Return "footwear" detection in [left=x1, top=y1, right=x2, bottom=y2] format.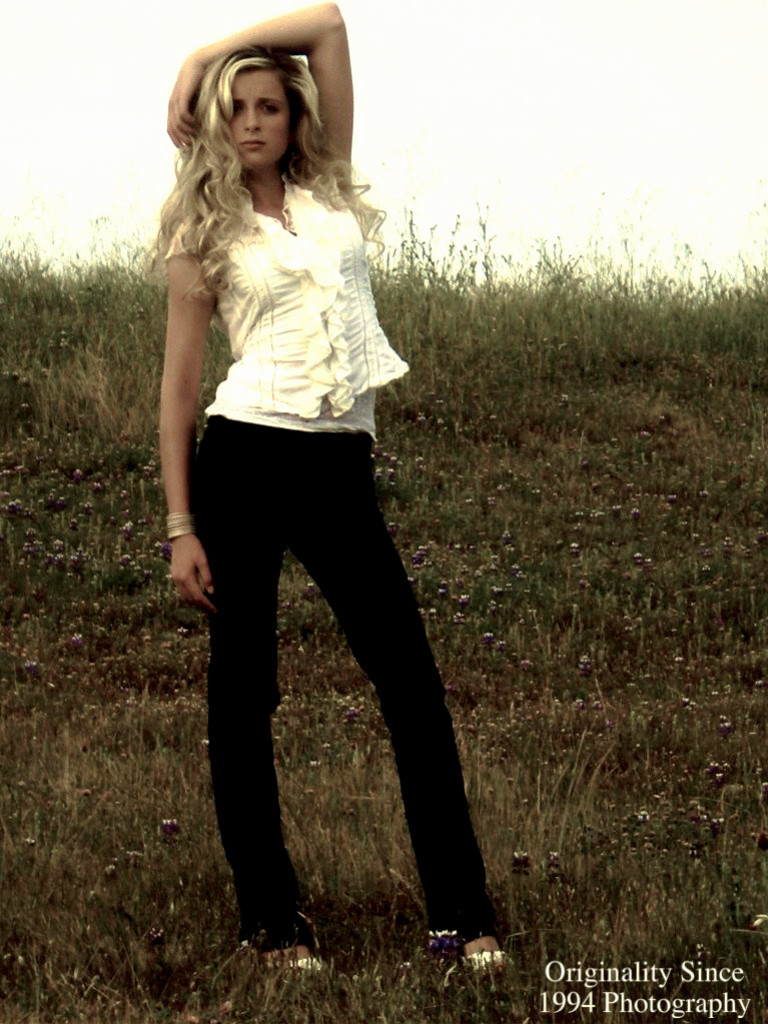
[left=424, top=913, right=511, bottom=979].
